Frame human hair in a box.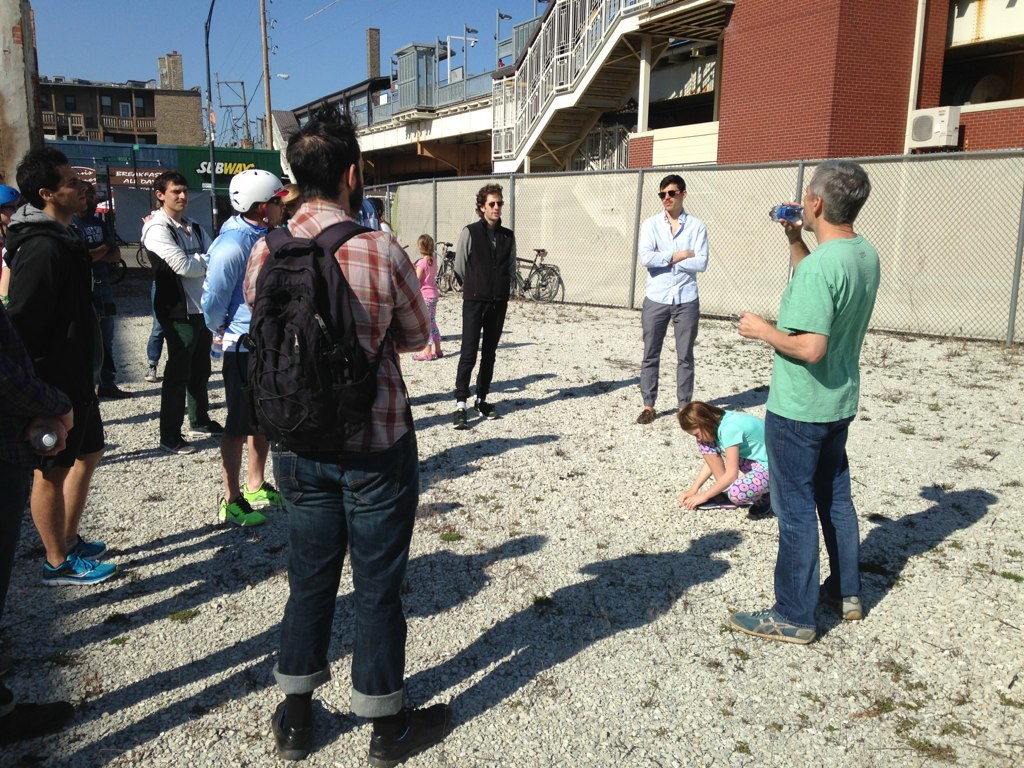
rect(472, 179, 505, 216).
